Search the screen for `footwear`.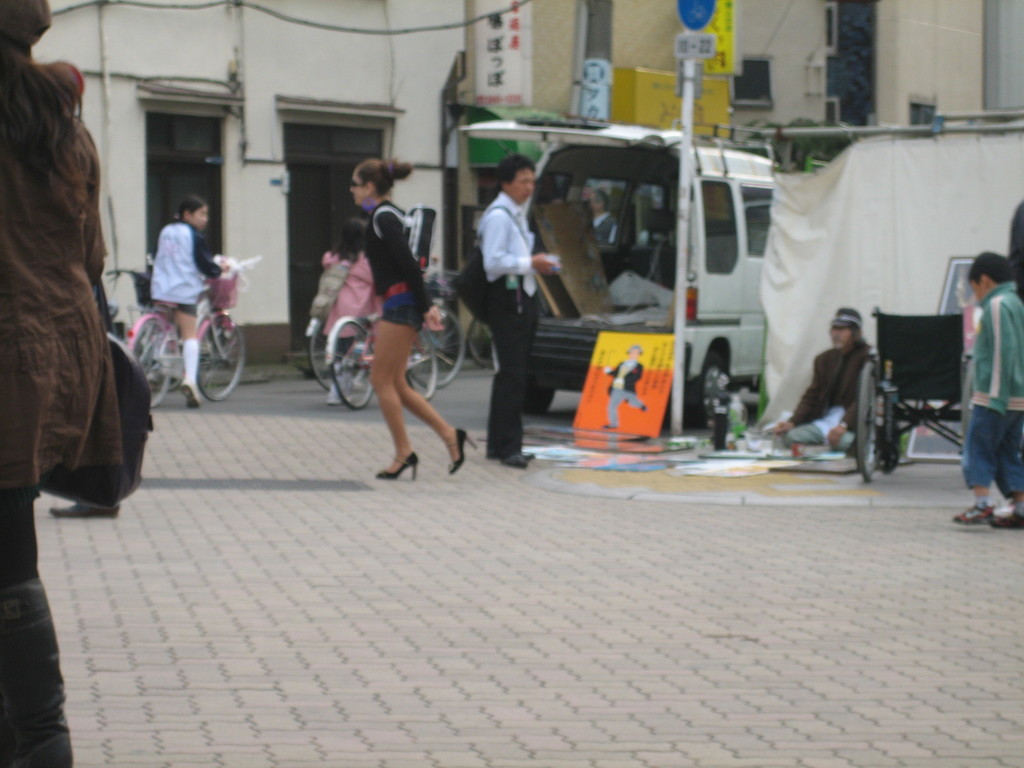
Found at 174, 374, 200, 410.
